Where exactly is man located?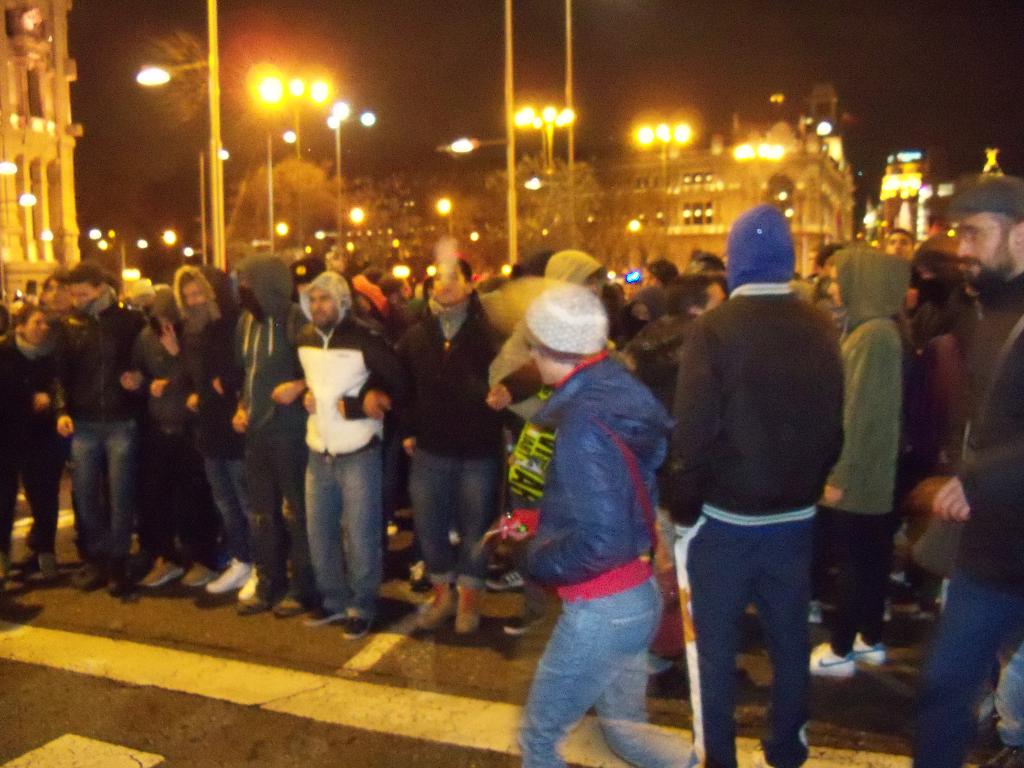
Its bounding box is bbox=(663, 200, 872, 767).
